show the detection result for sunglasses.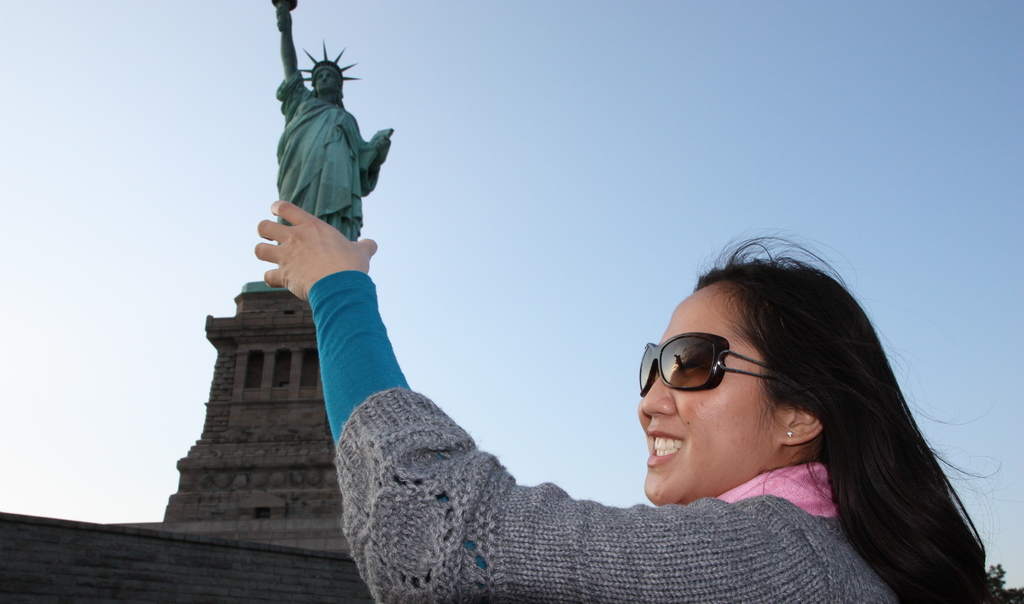
[x1=632, y1=327, x2=802, y2=404].
